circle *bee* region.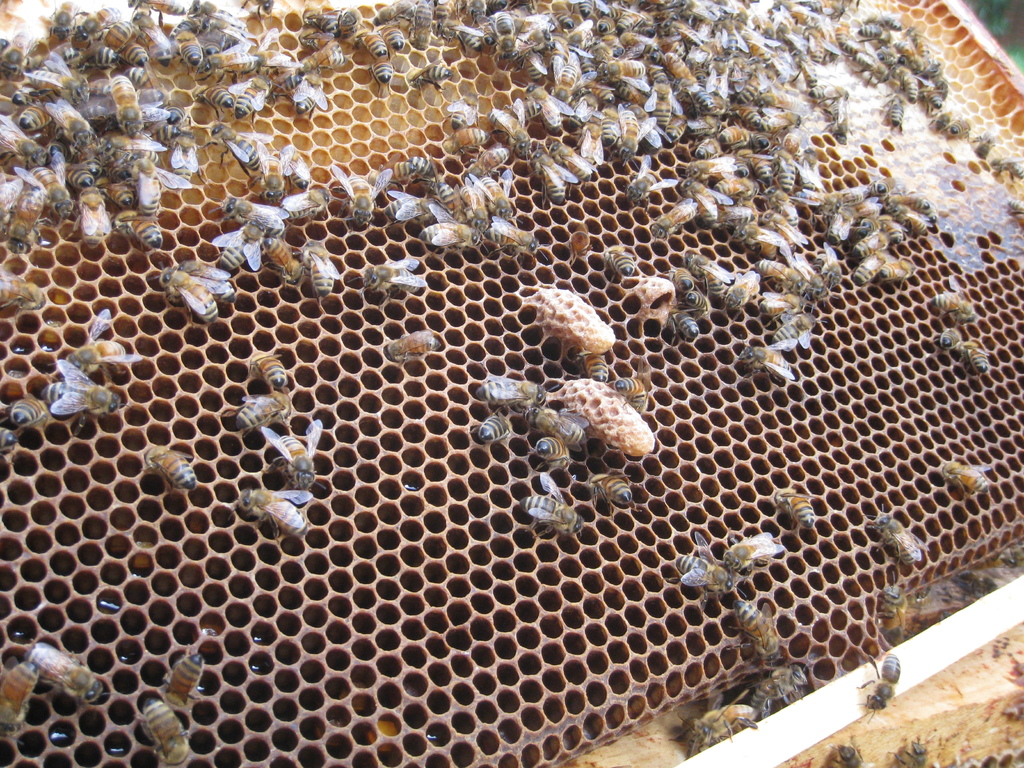
Region: x1=929, y1=68, x2=957, y2=104.
